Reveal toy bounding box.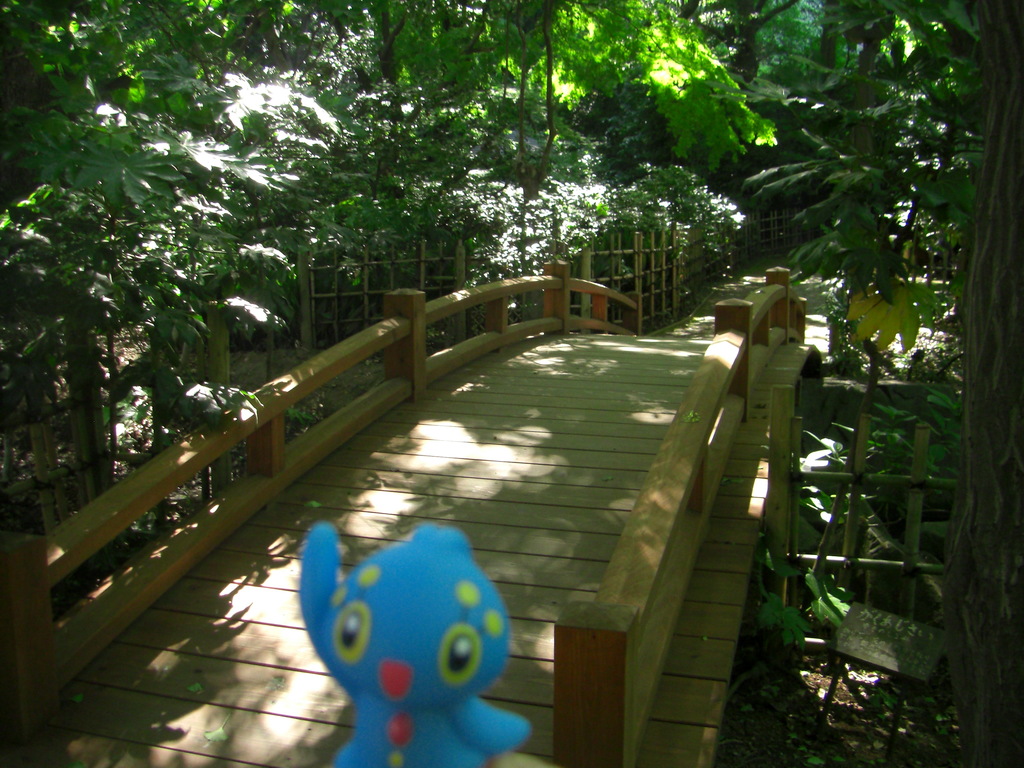
Revealed: 300 525 534 767.
